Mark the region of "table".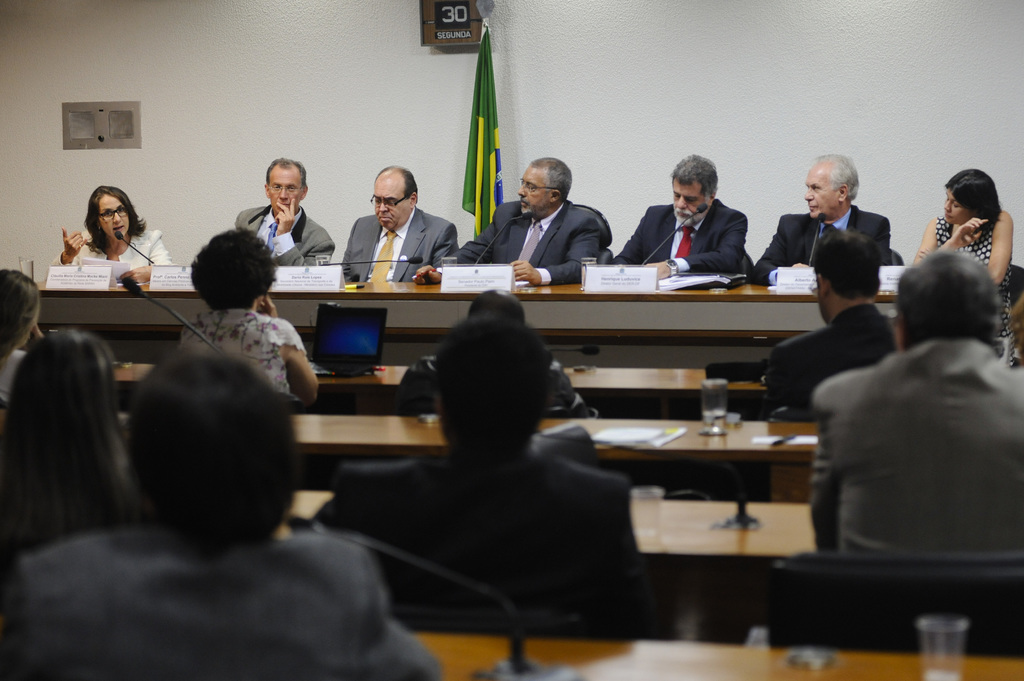
Region: <box>272,492,818,564</box>.
